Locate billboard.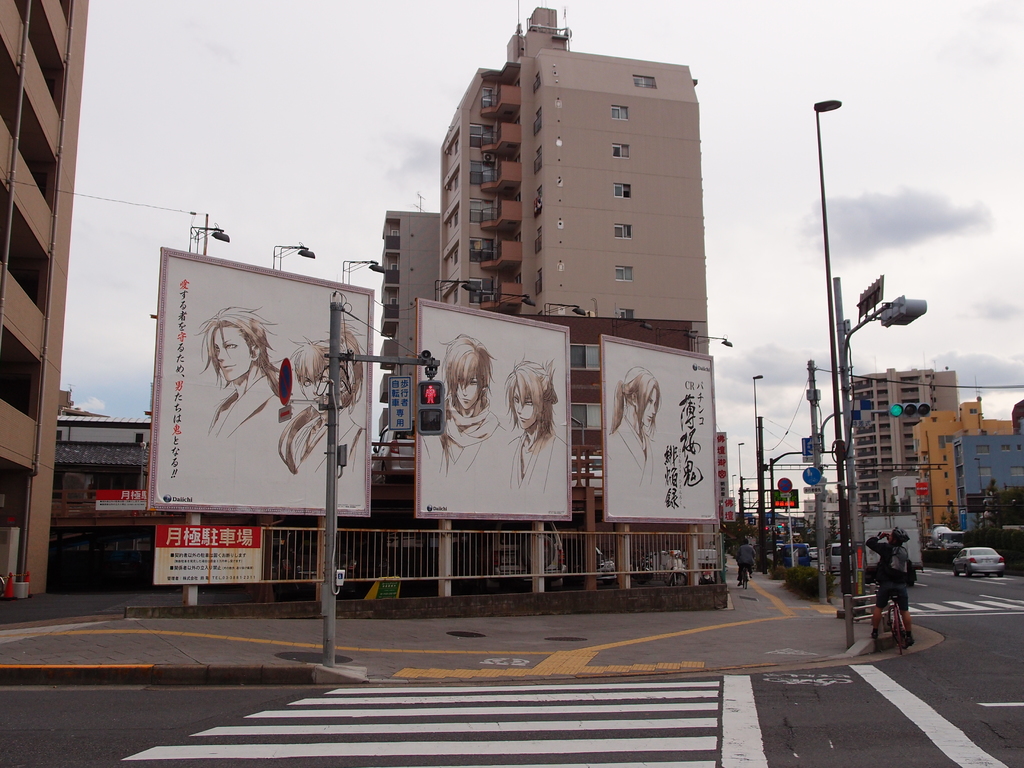
Bounding box: Rect(94, 483, 145, 511).
